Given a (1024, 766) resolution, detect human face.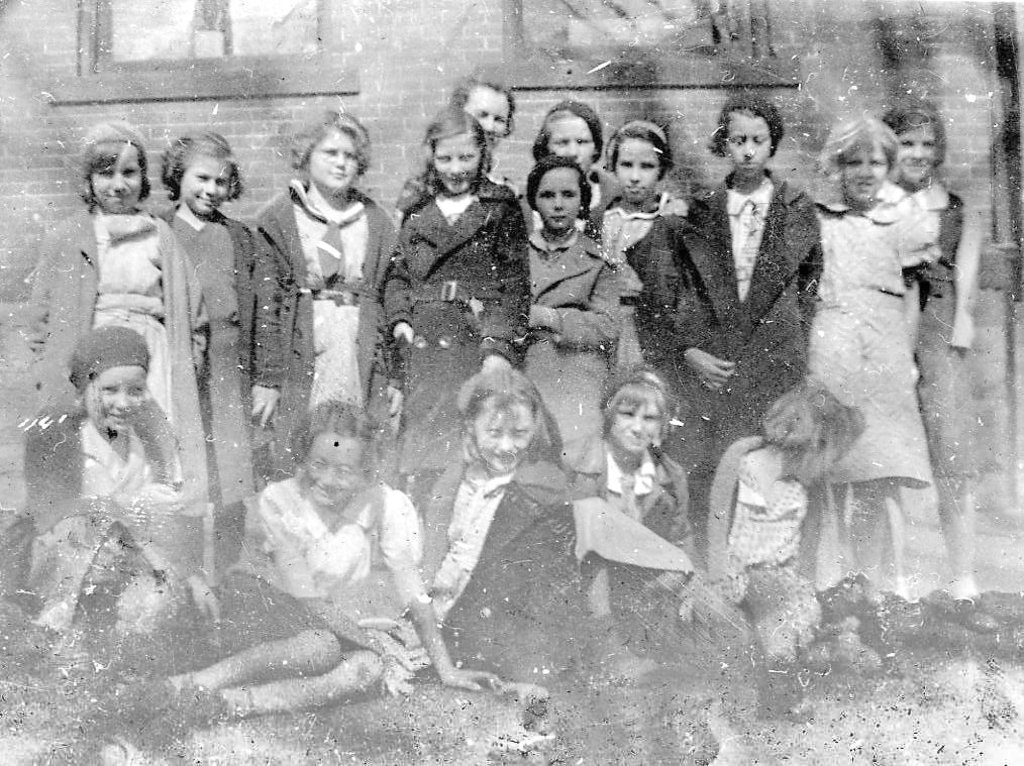
463 84 511 151.
